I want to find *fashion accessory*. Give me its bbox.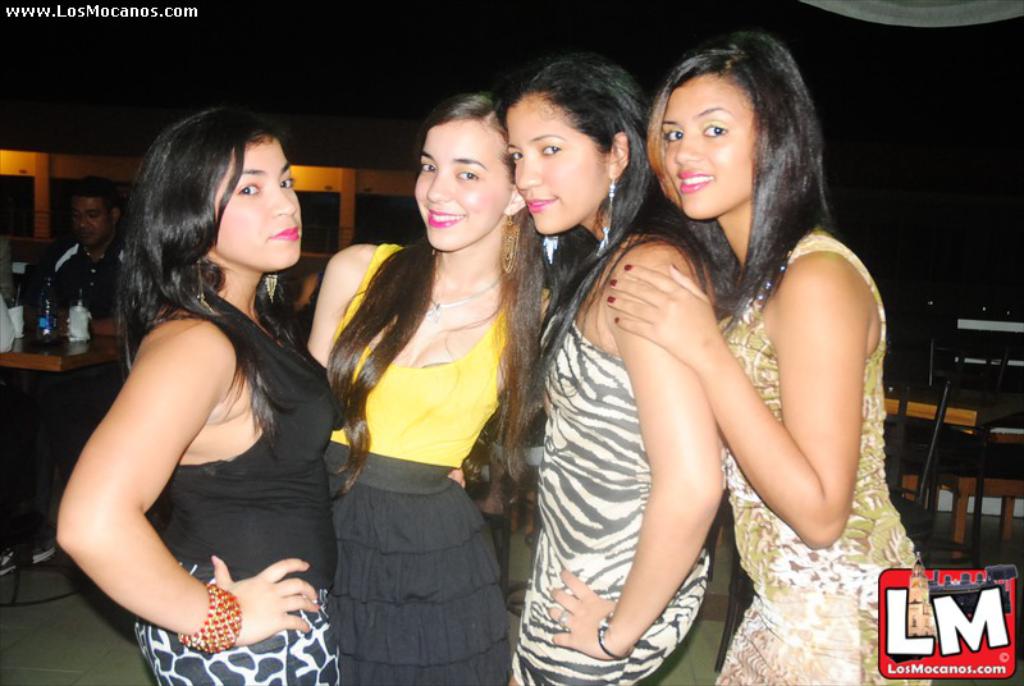
(left=588, top=175, right=617, bottom=260).
